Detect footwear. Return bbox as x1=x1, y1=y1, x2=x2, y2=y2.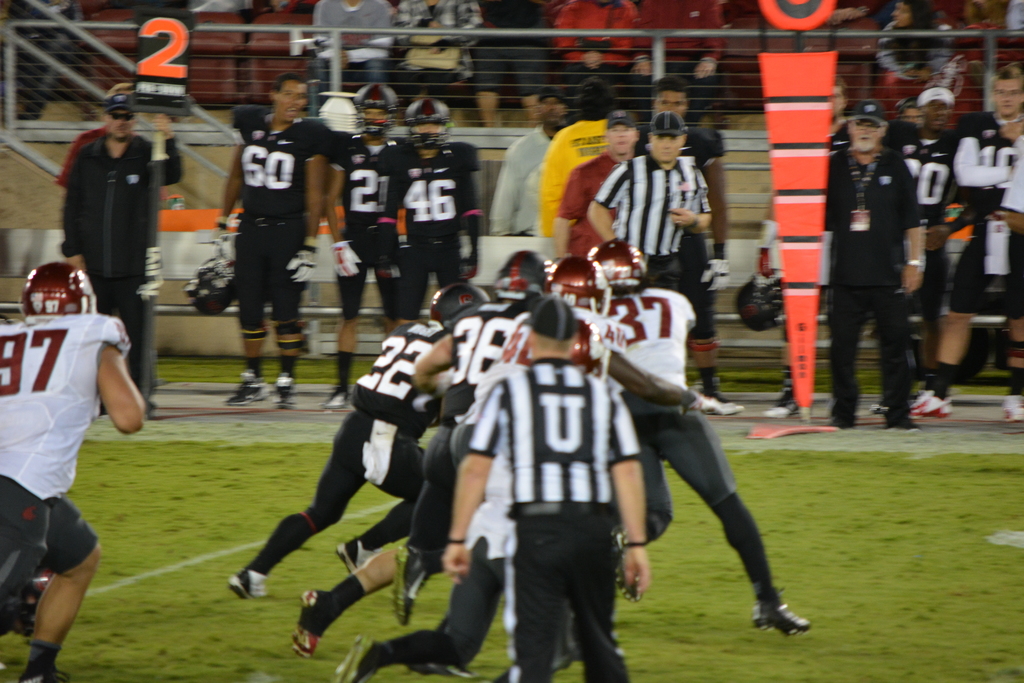
x1=756, y1=598, x2=813, y2=642.
